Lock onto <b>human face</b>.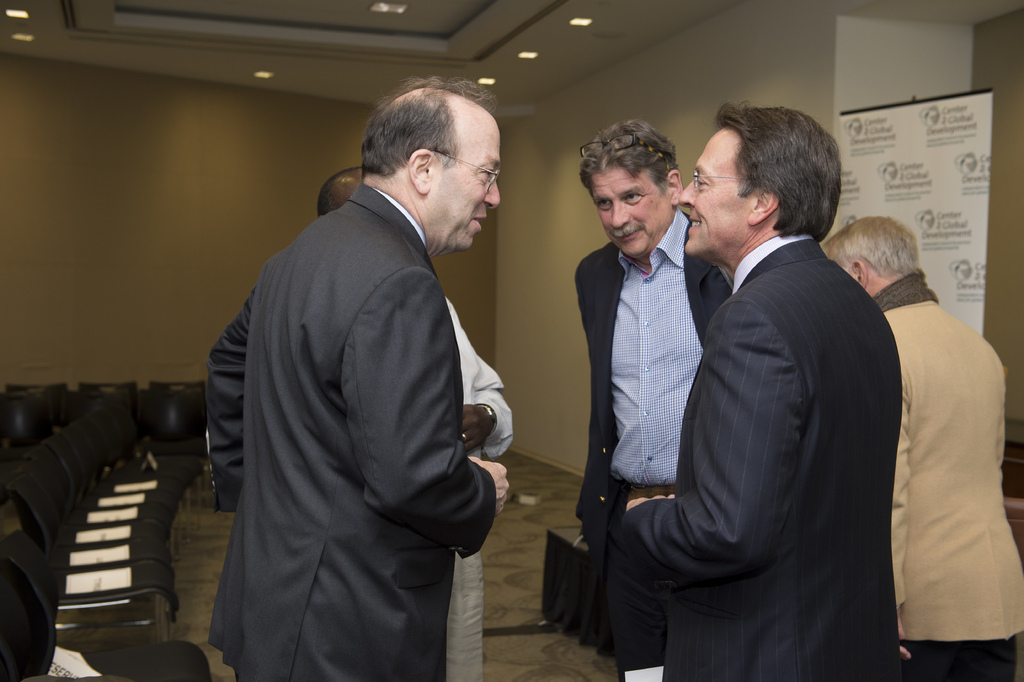
Locked: (left=677, top=125, right=757, bottom=258).
